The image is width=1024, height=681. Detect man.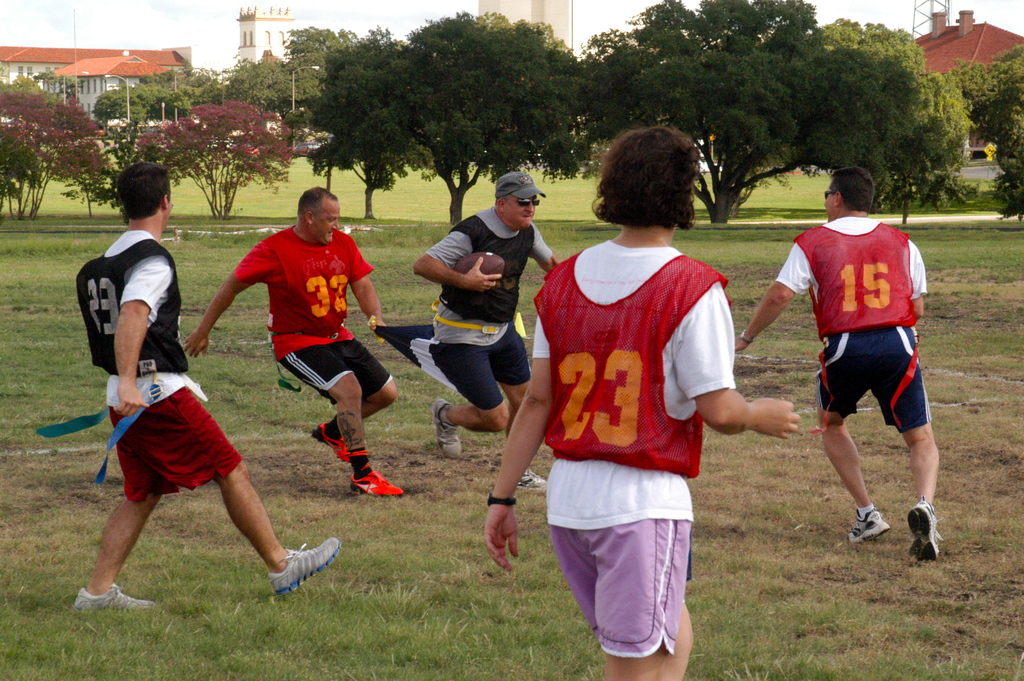
Detection: (left=764, top=165, right=951, bottom=555).
